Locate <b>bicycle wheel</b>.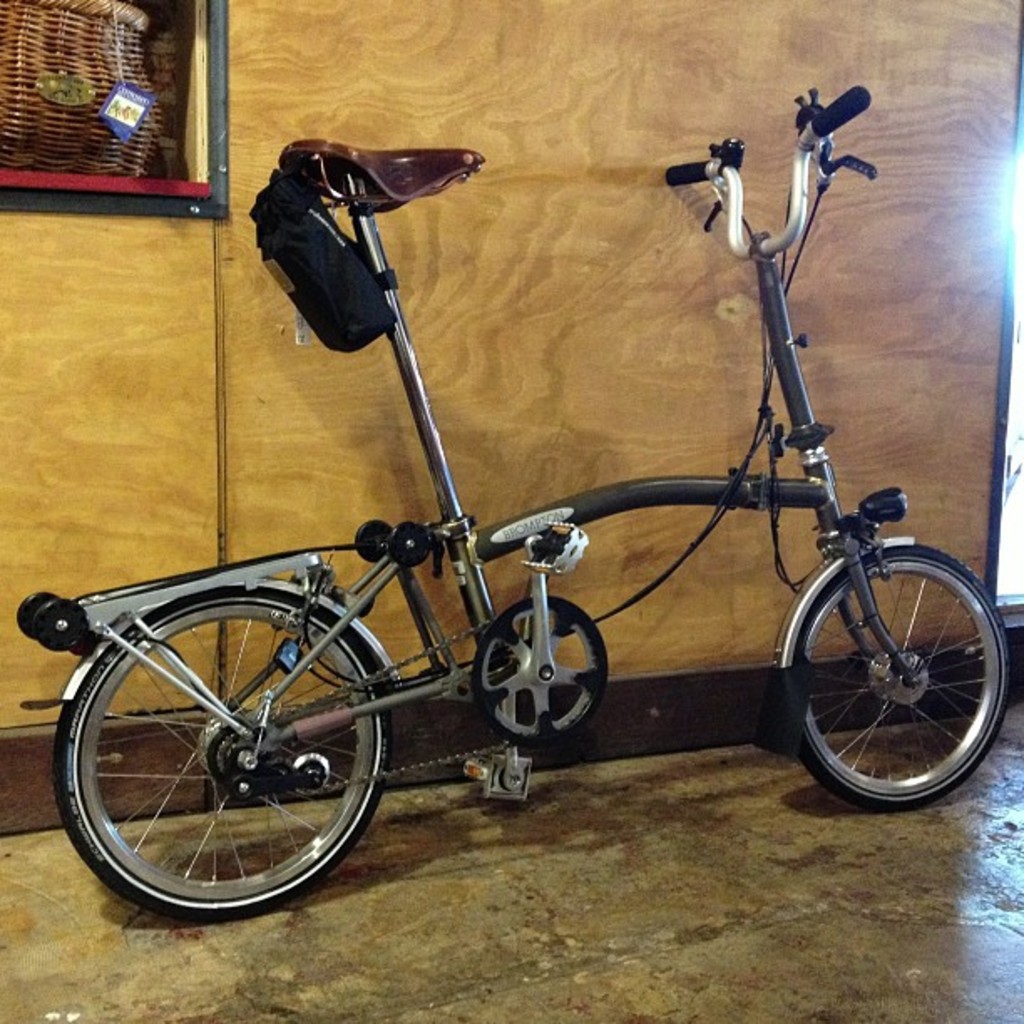
Bounding box: 776/537/1009/818.
